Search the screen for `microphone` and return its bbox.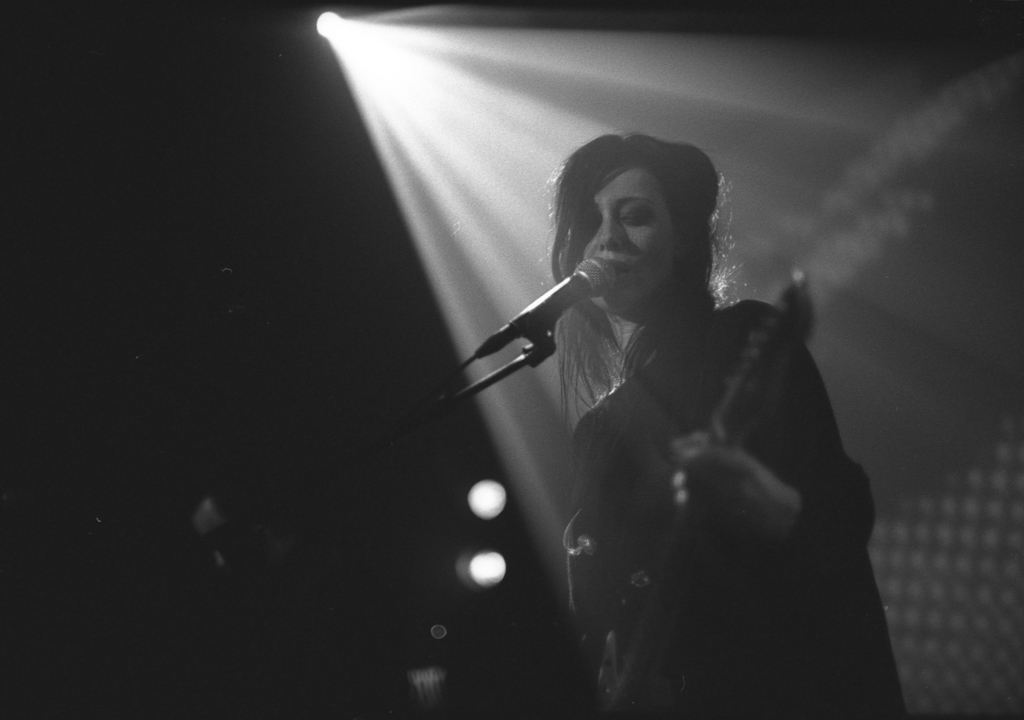
Found: x1=472, y1=253, x2=619, y2=353.
